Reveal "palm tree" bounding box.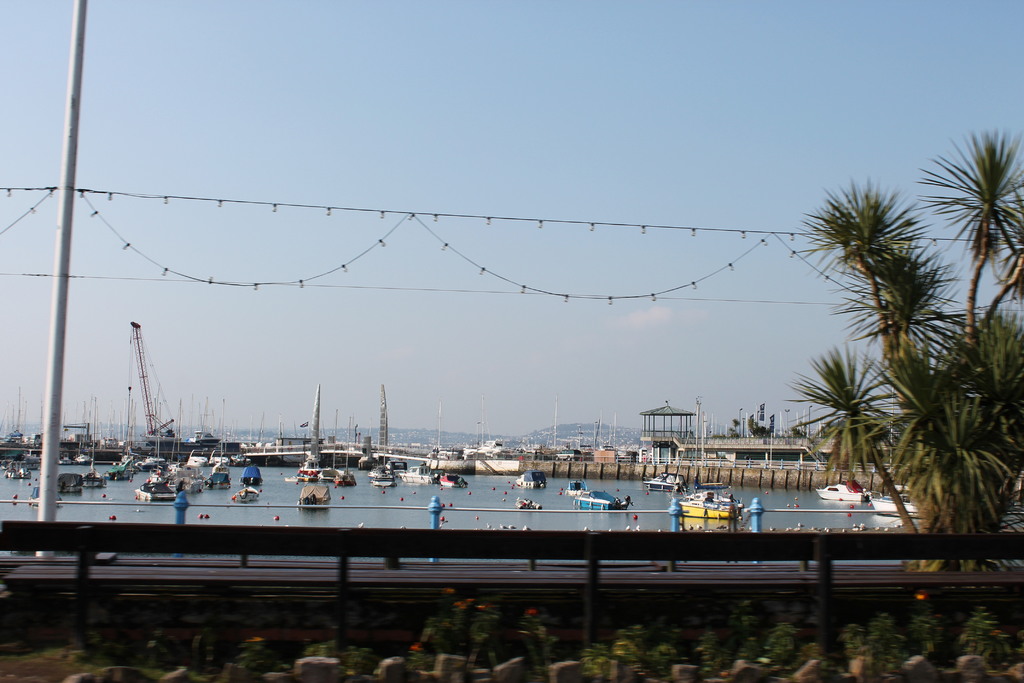
Revealed: <bbox>787, 342, 922, 532</bbox>.
